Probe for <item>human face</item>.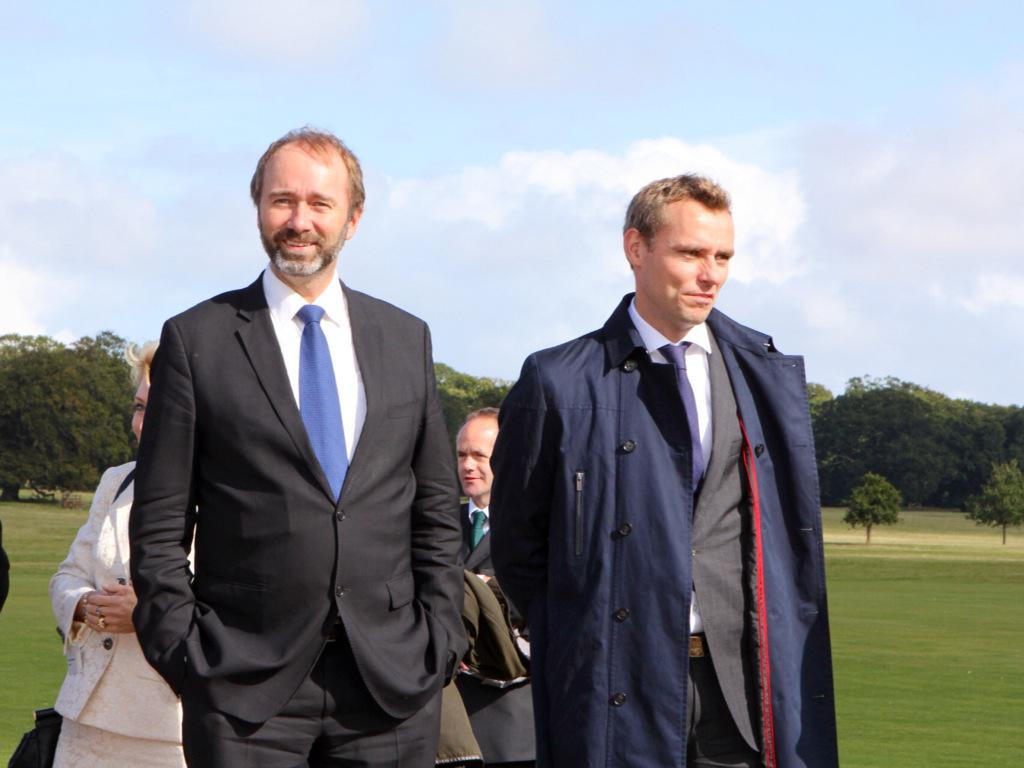
Probe result: rect(254, 138, 357, 280).
